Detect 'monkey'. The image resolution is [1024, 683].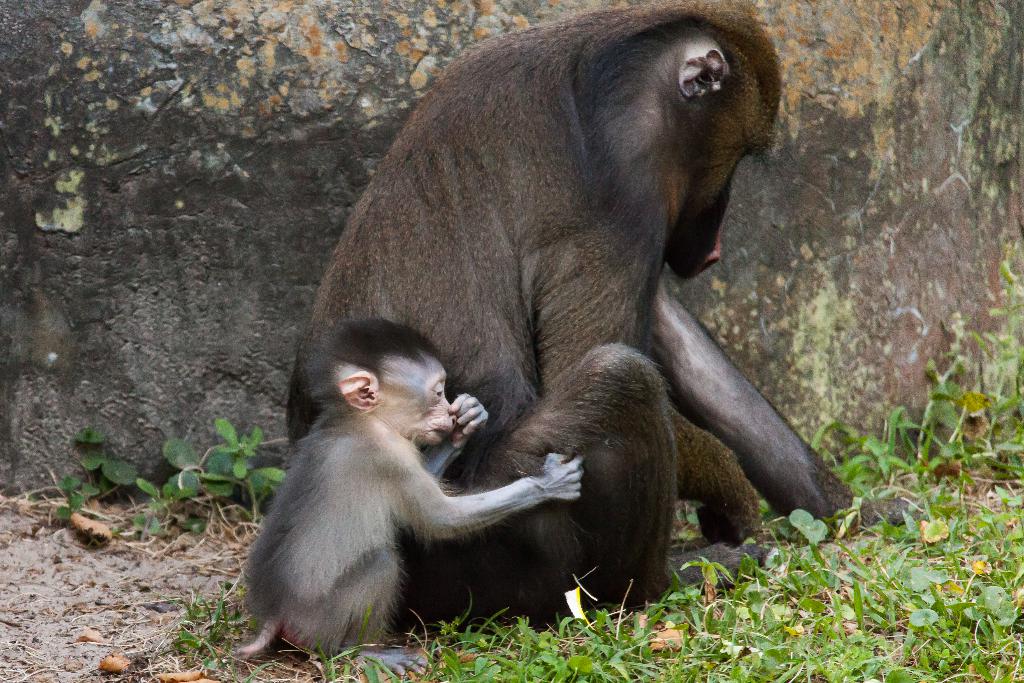
x1=287, y1=0, x2=858, y2=628.
